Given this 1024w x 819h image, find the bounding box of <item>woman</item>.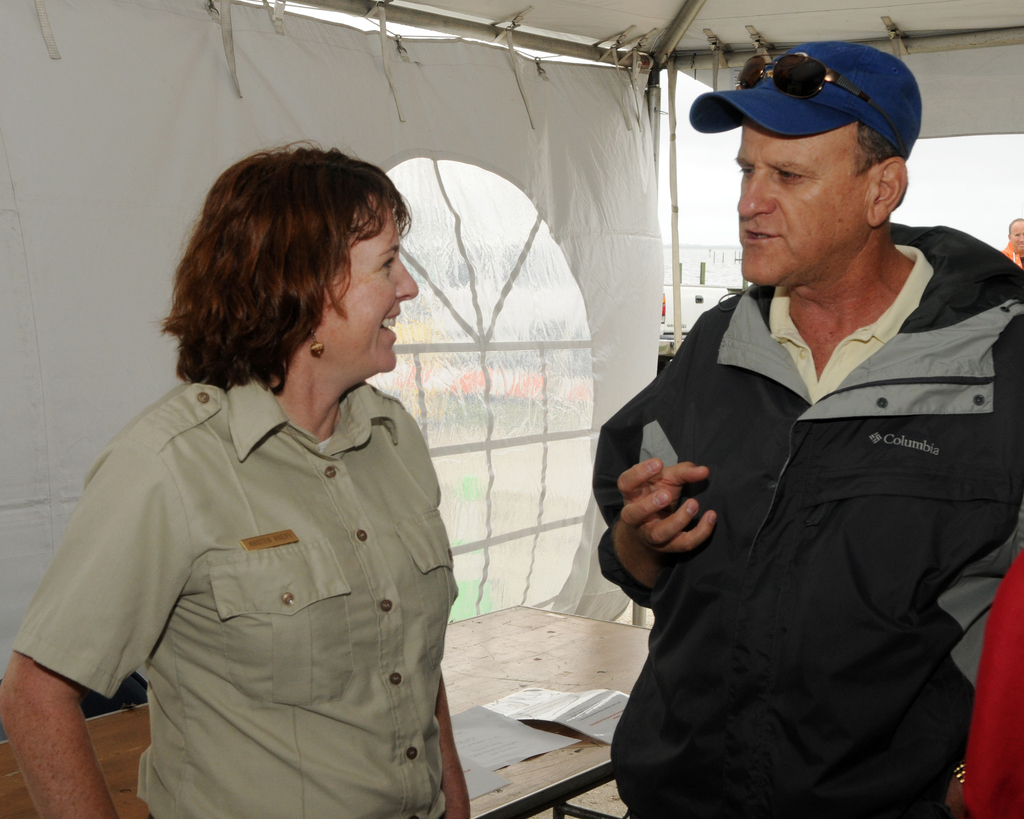
(5, 141, 489, 817).
